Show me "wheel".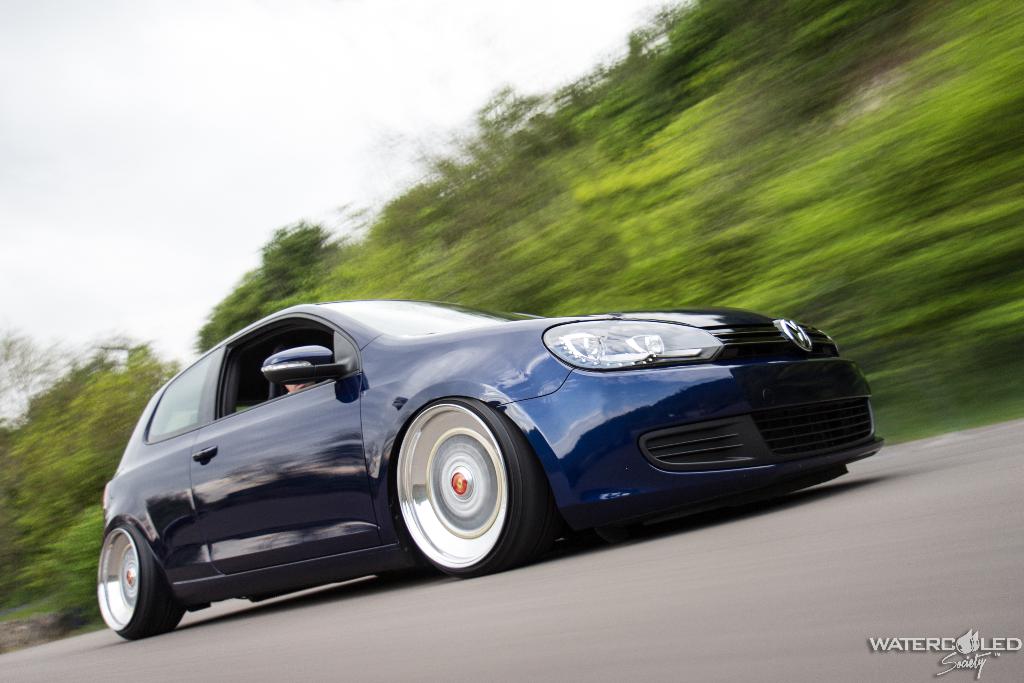
"wheel" is here: crop(388, 406, 531, 577).
